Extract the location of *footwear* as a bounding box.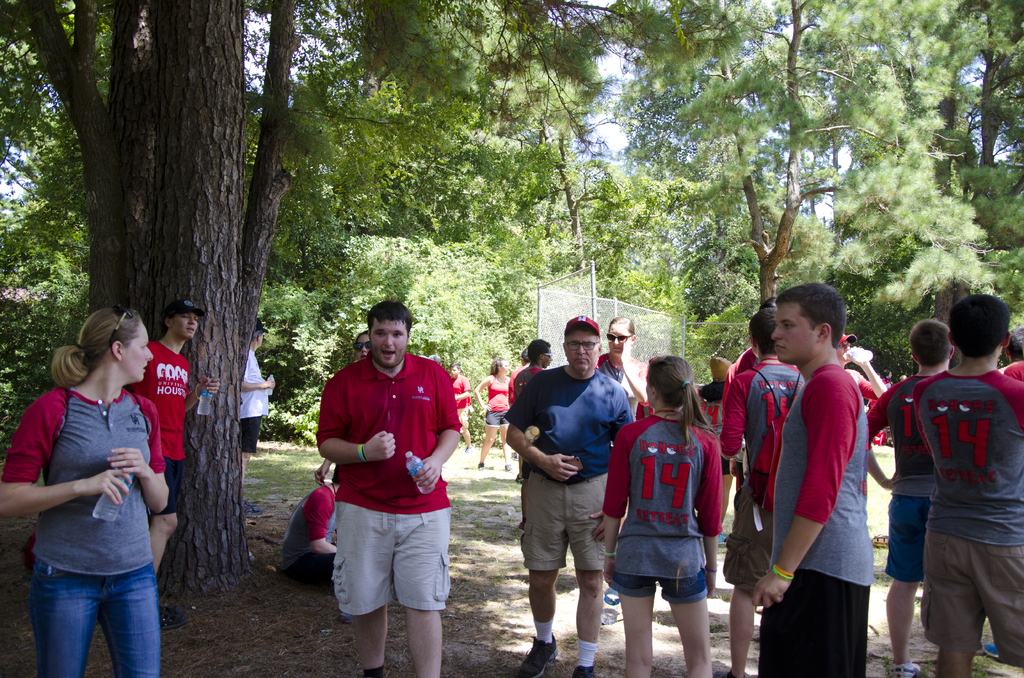
(476, 462, 484, 471).
